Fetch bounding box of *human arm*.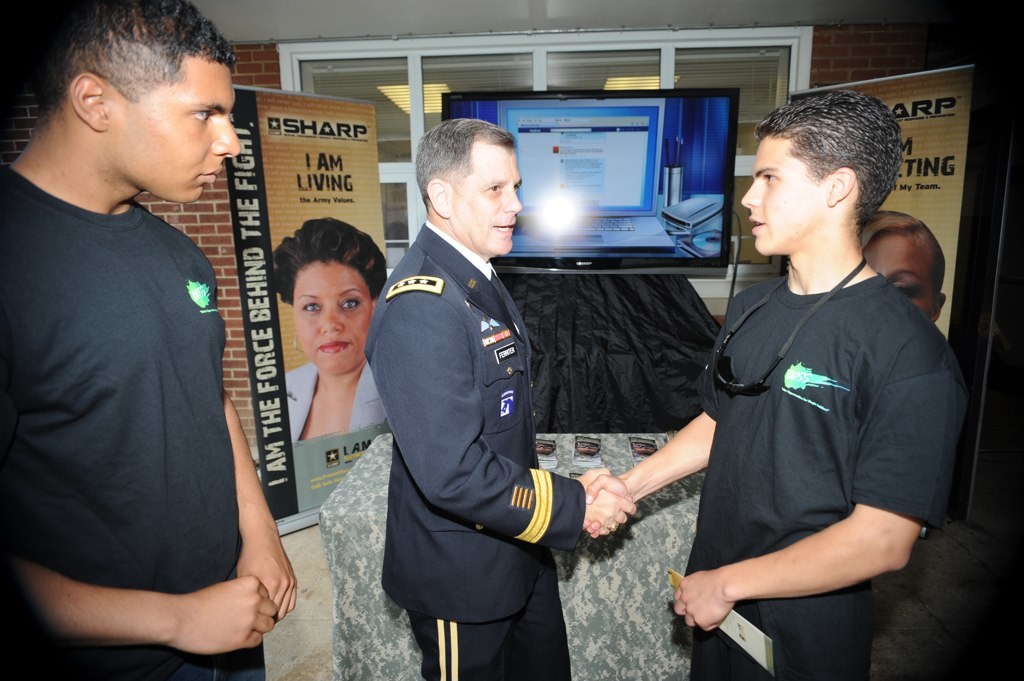
Bbox: bbox(227, 388, 305, 617).
